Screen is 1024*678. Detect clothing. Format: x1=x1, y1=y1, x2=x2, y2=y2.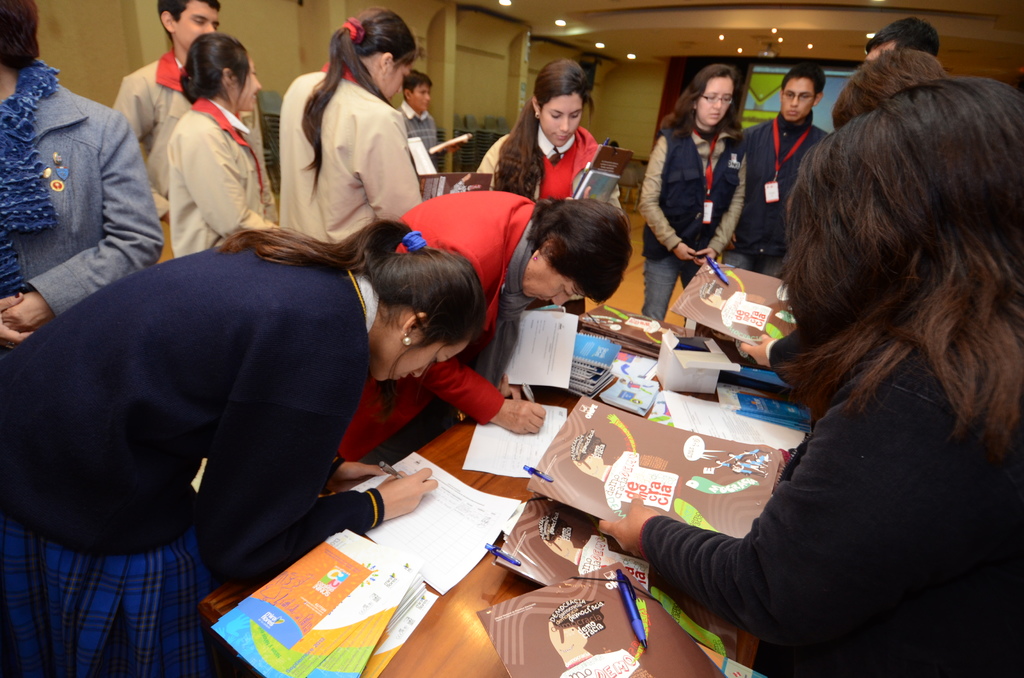
x1=739, y1=124, x2=863, y2=280.
